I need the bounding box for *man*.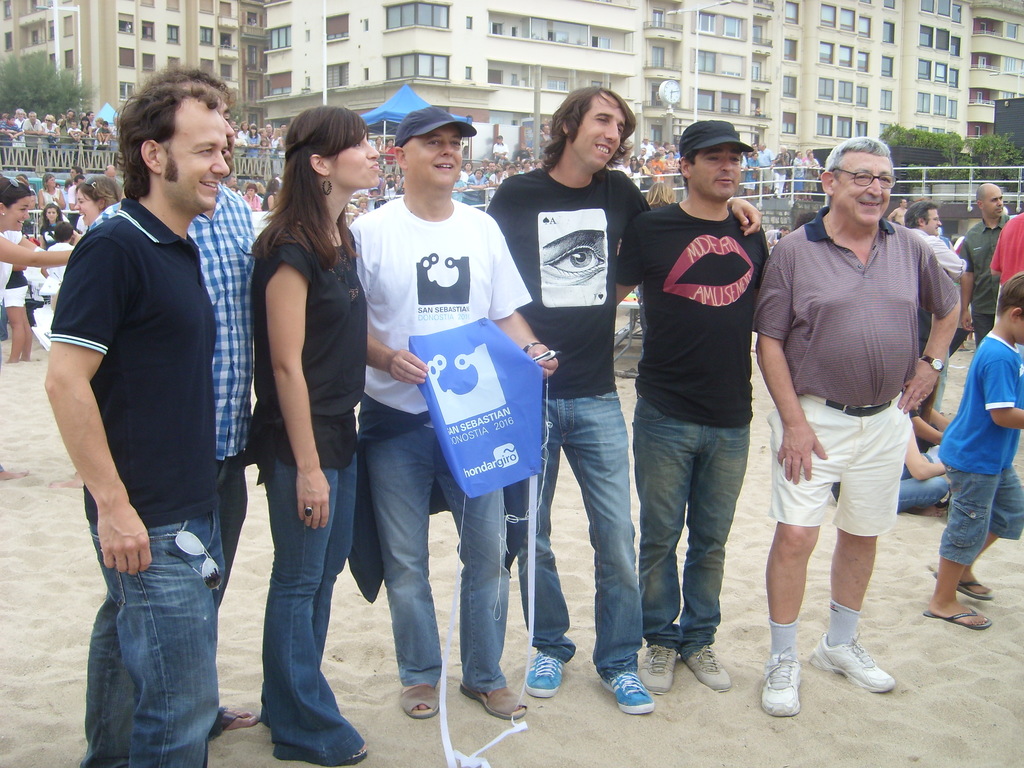
Here it is: <bbox>80, 66, 263, 767</bbox>.
